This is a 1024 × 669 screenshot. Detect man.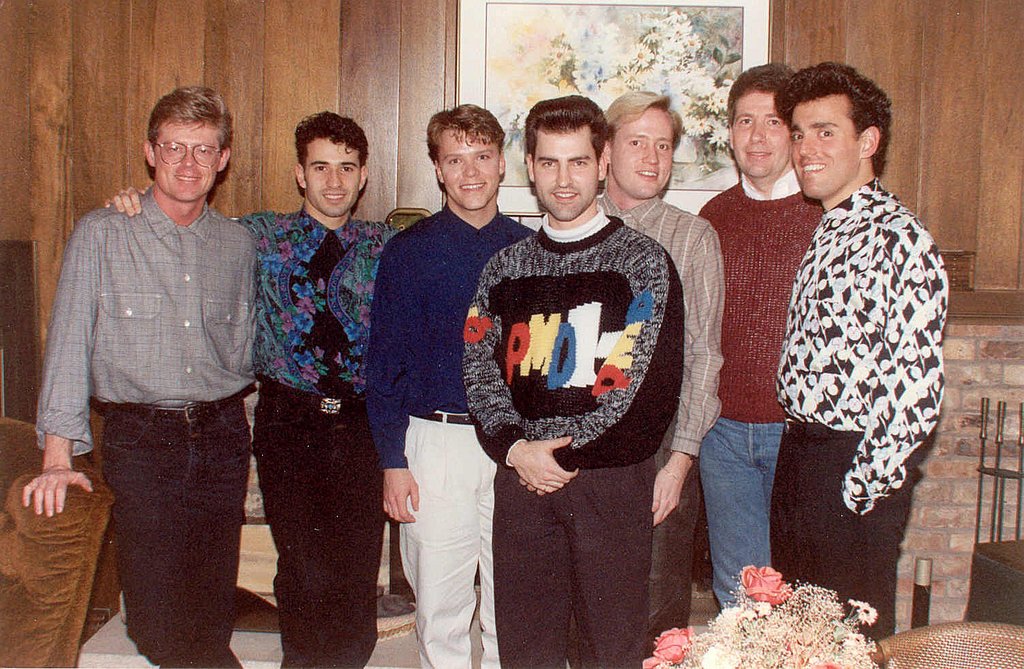
[left=109, top=110, right=405, bottom=659].
